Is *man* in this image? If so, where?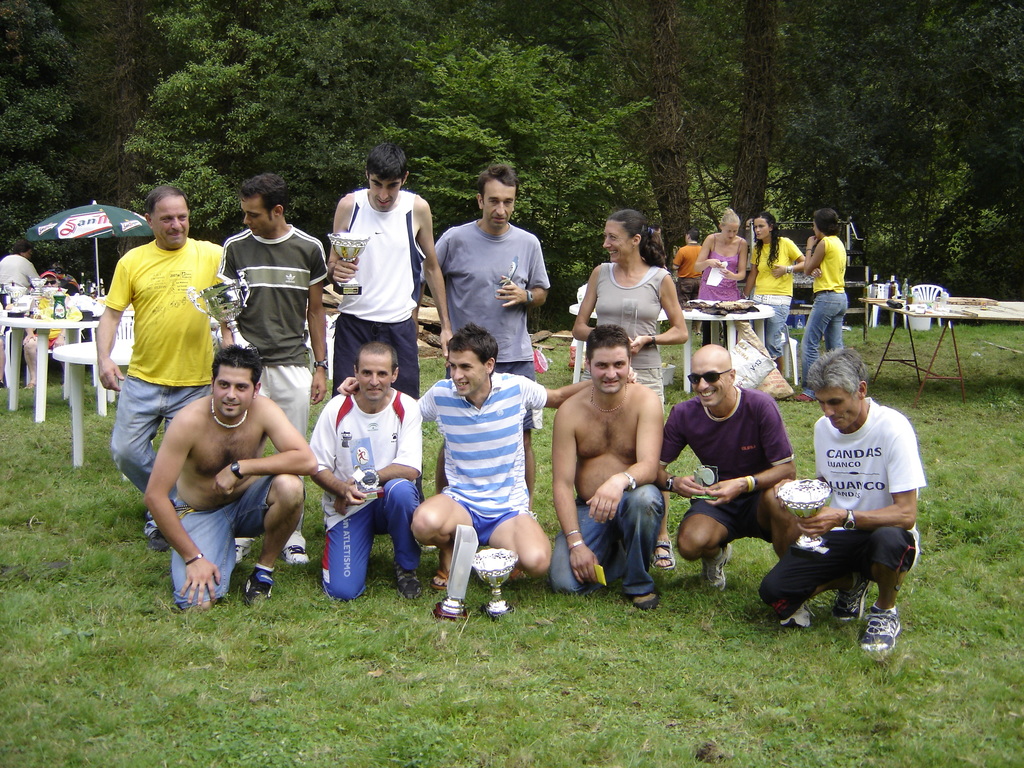
Yes, at 336 323 635 589.
